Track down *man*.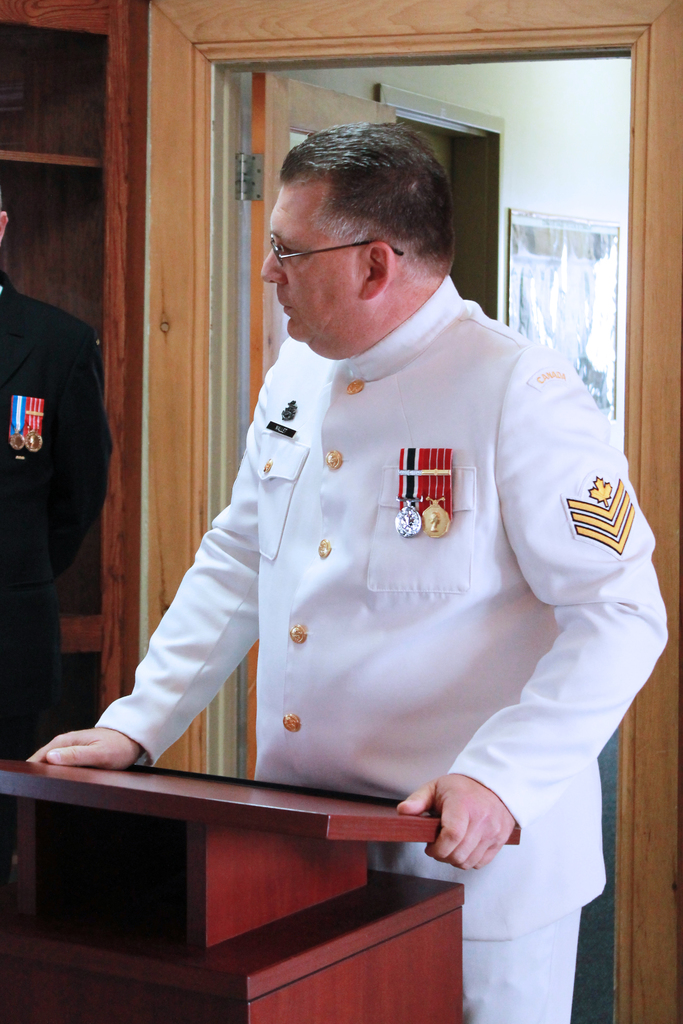
Tracked to [left=91, top=95, right=639, bottom=899].
